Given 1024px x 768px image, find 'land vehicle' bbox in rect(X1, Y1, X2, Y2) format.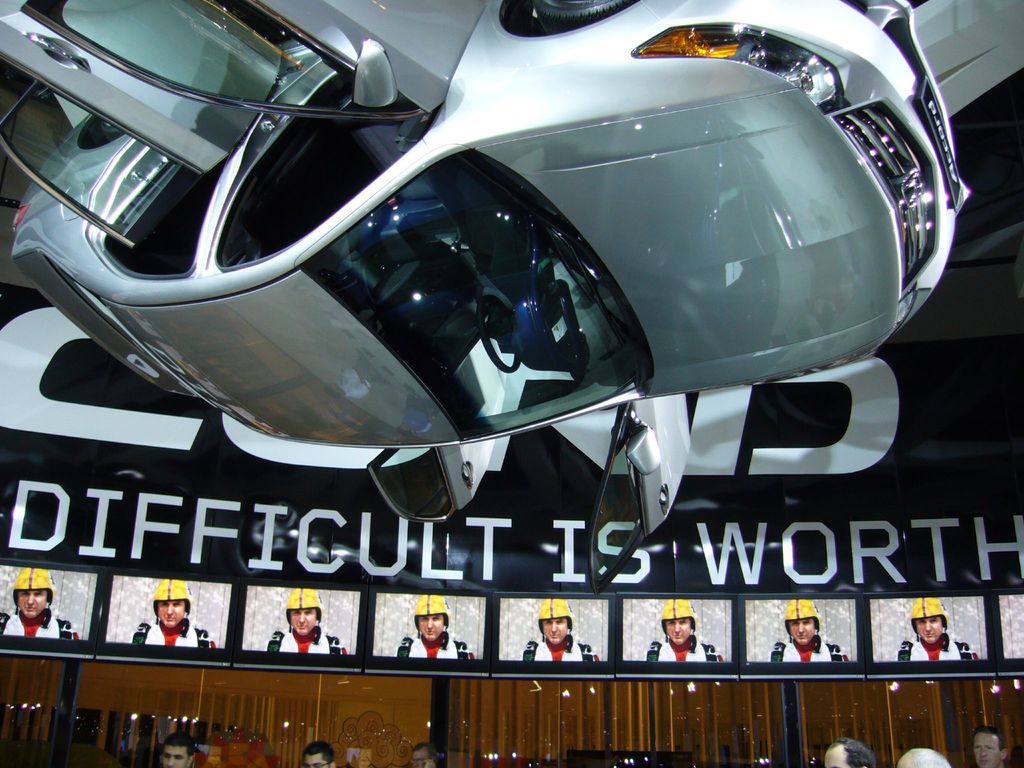
rect(24, 52, 754, 524).
